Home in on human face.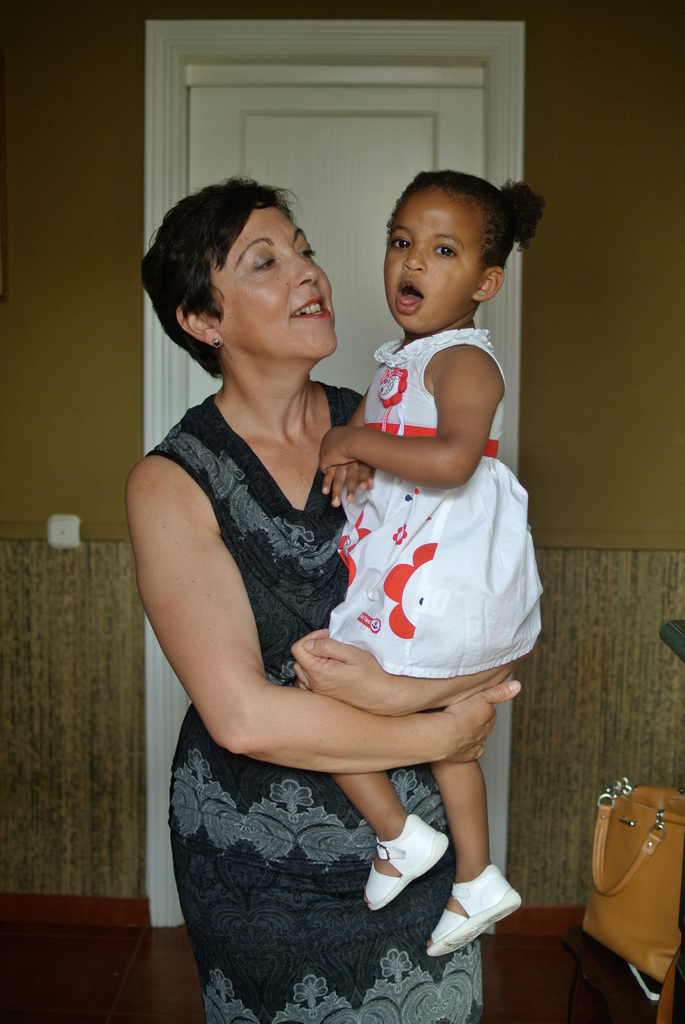
Homed in at BBox(216, 195, 335, 360).
